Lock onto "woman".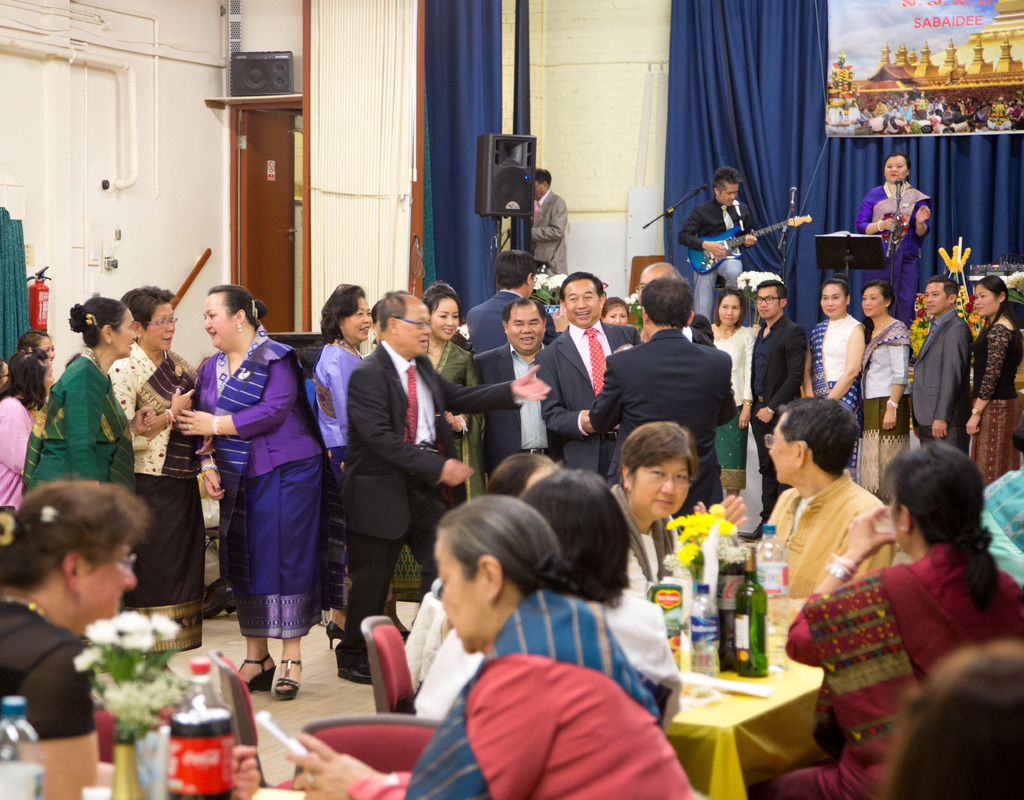
Locked: (961, 272, 1023, 486).
